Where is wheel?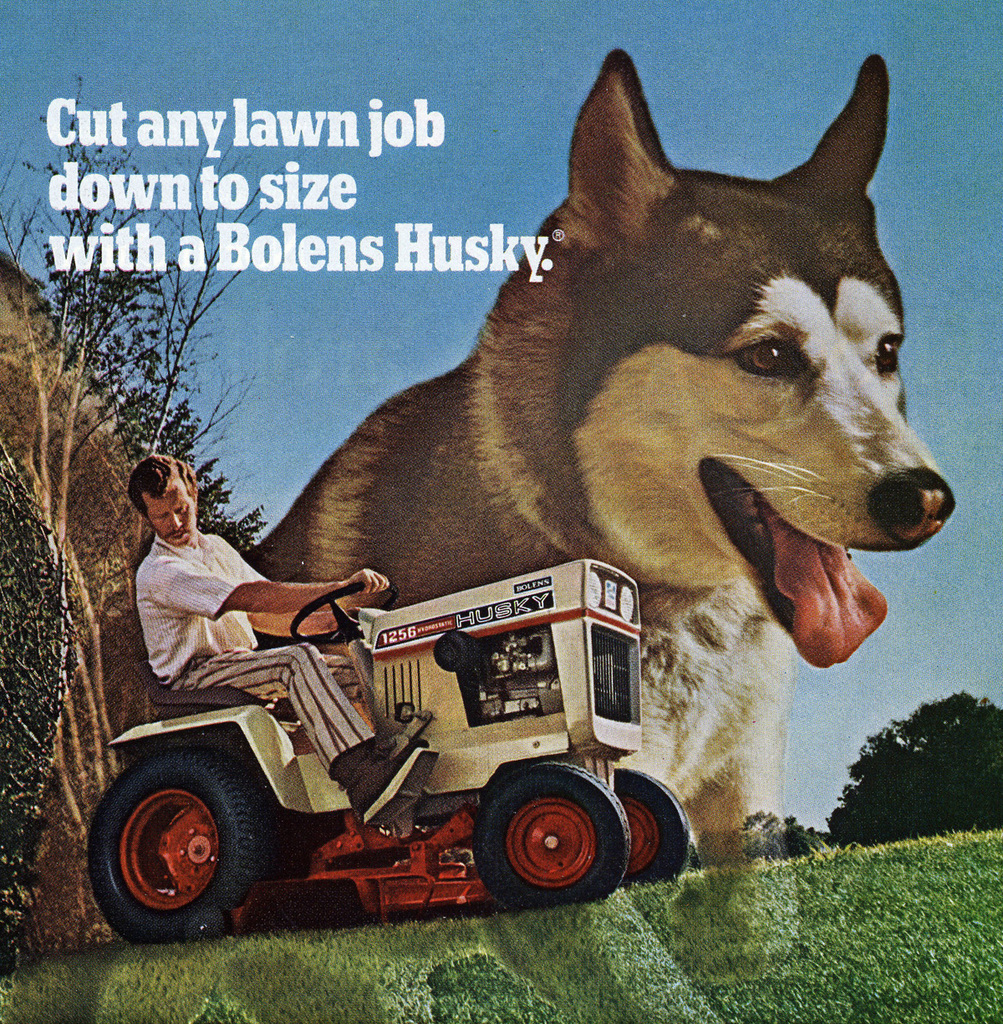
(607,765,693,885).
